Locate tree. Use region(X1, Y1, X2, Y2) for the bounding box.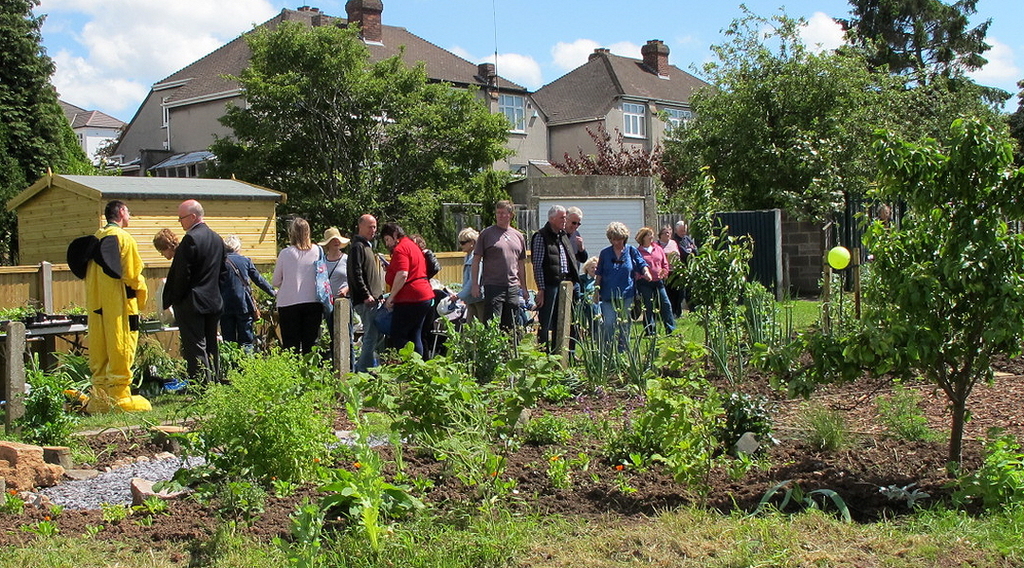
region(865, 0, 1002, 78).
